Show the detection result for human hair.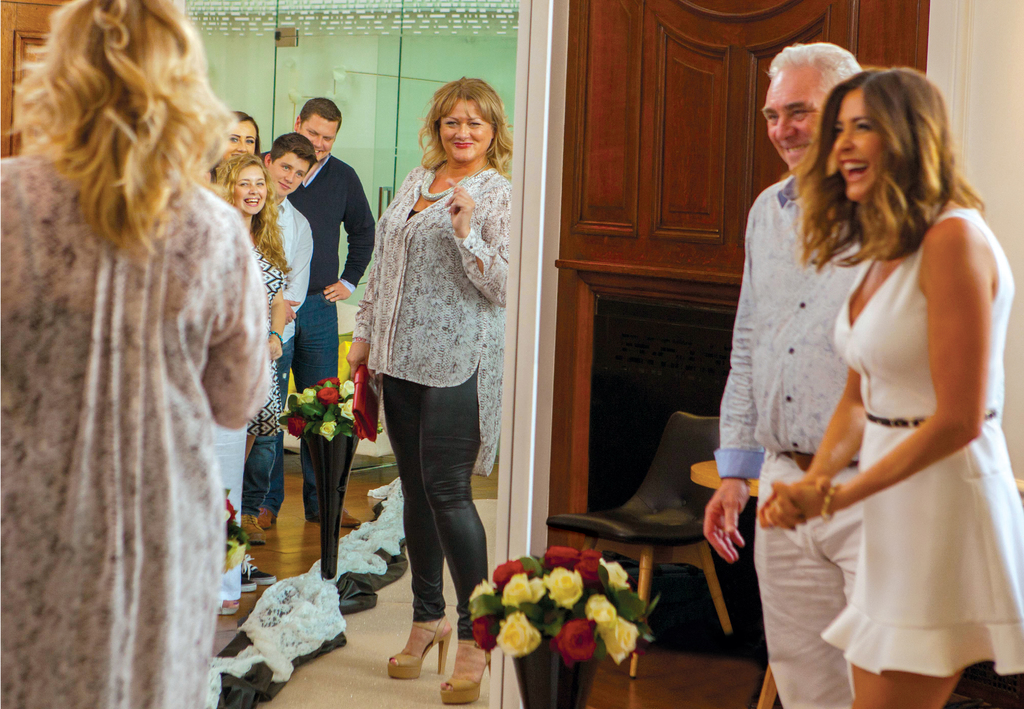
left=786, top=67, right=988, bottom=272.
